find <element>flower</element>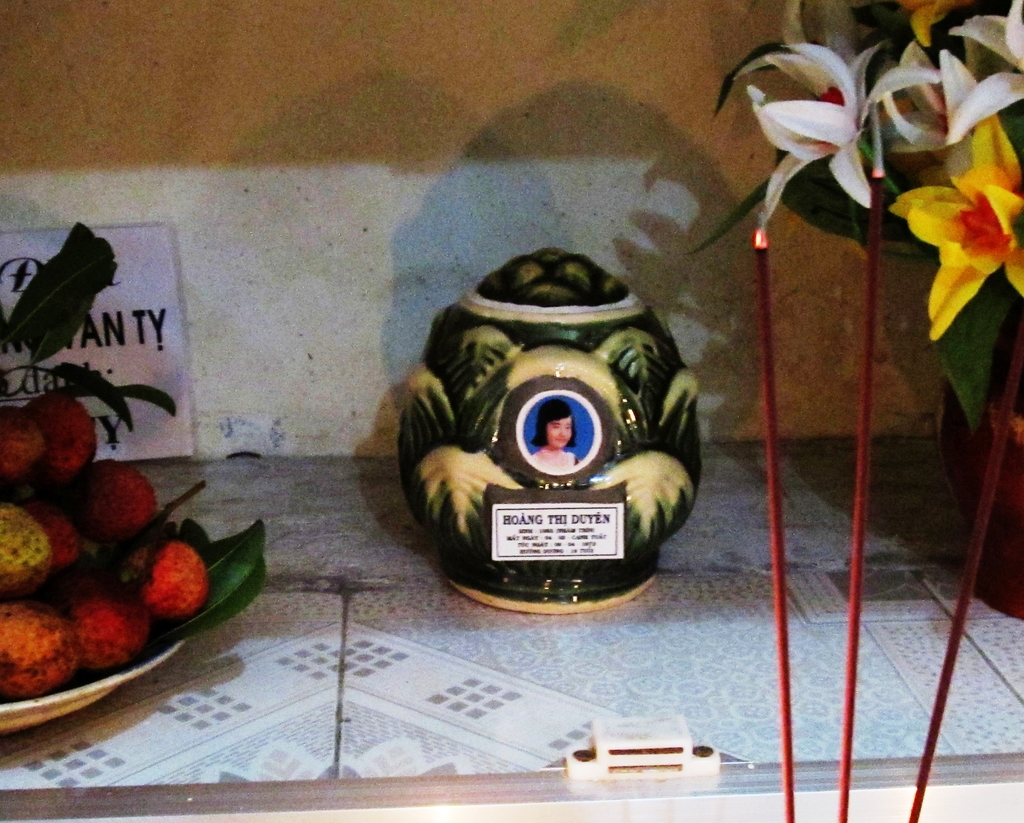
870, 4, 995, 186
